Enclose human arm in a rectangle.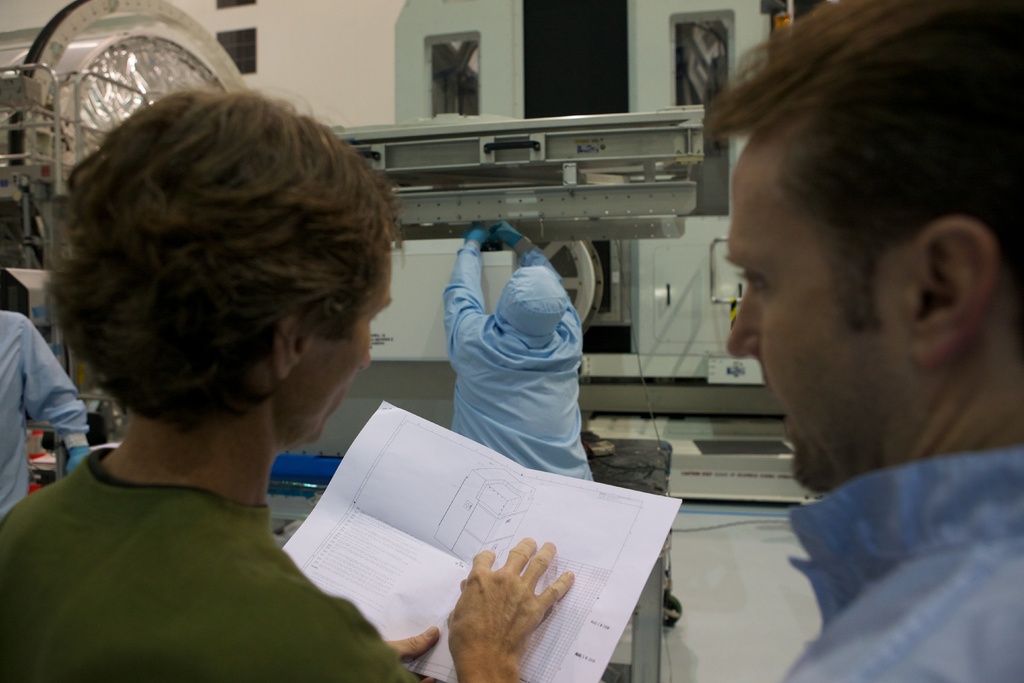
441 240 504 365.
